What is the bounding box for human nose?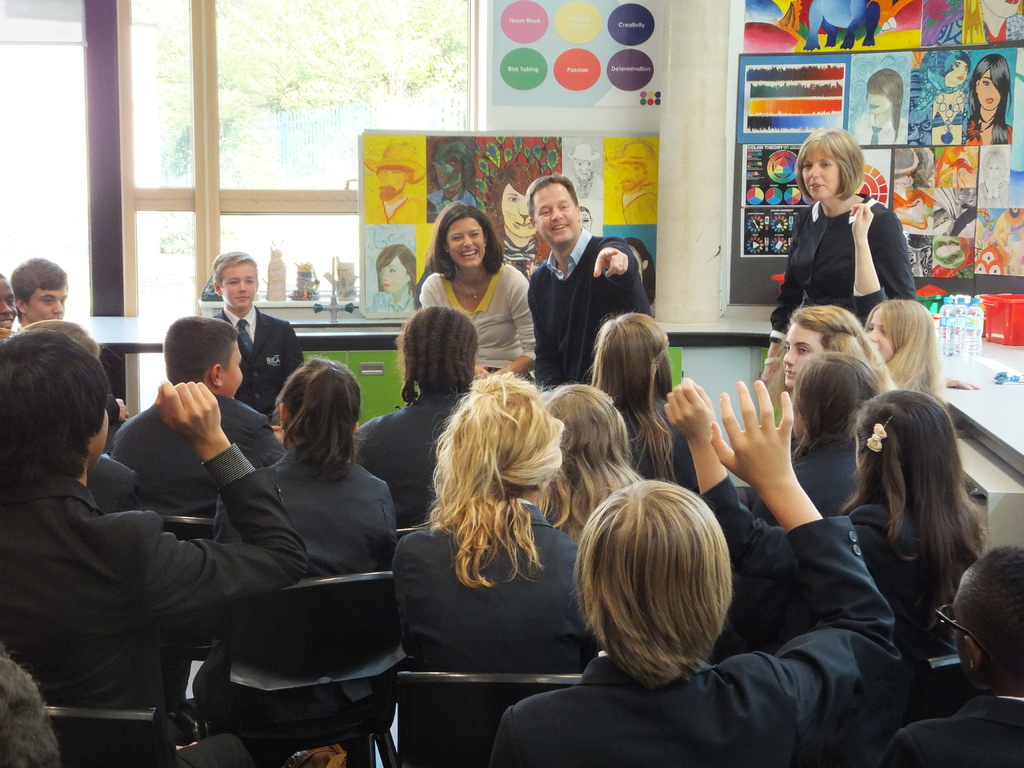
(807,163,823,181).
